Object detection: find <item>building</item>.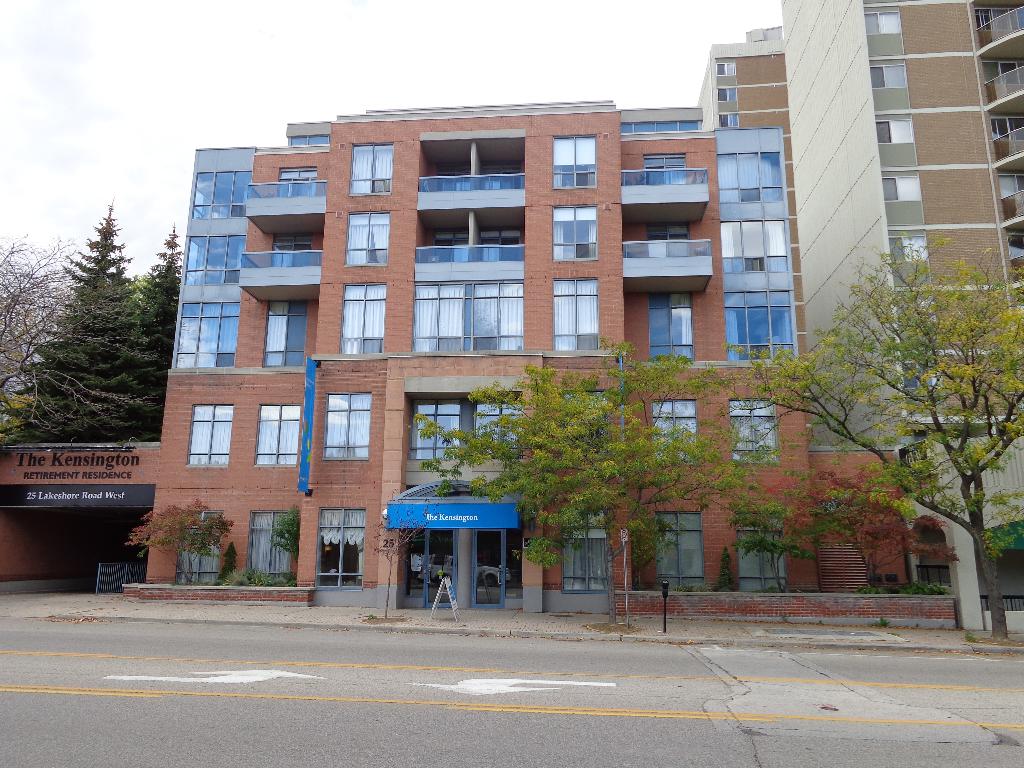
bbox=[628, 0, 1023, 595].
